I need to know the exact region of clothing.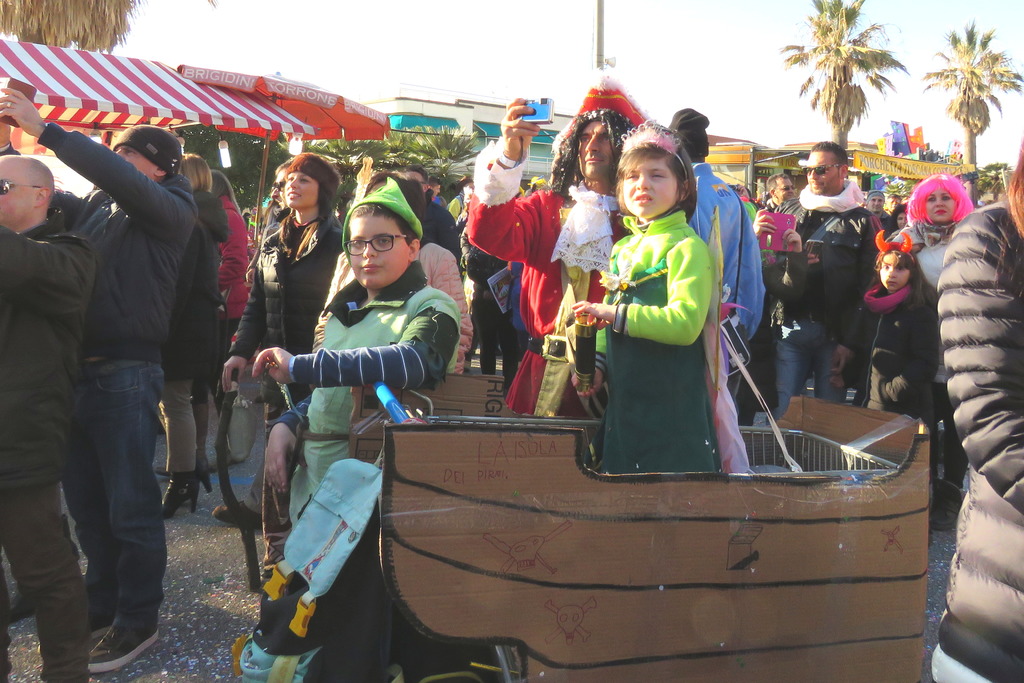
Region: BBox(431, 198, 445, 206).
